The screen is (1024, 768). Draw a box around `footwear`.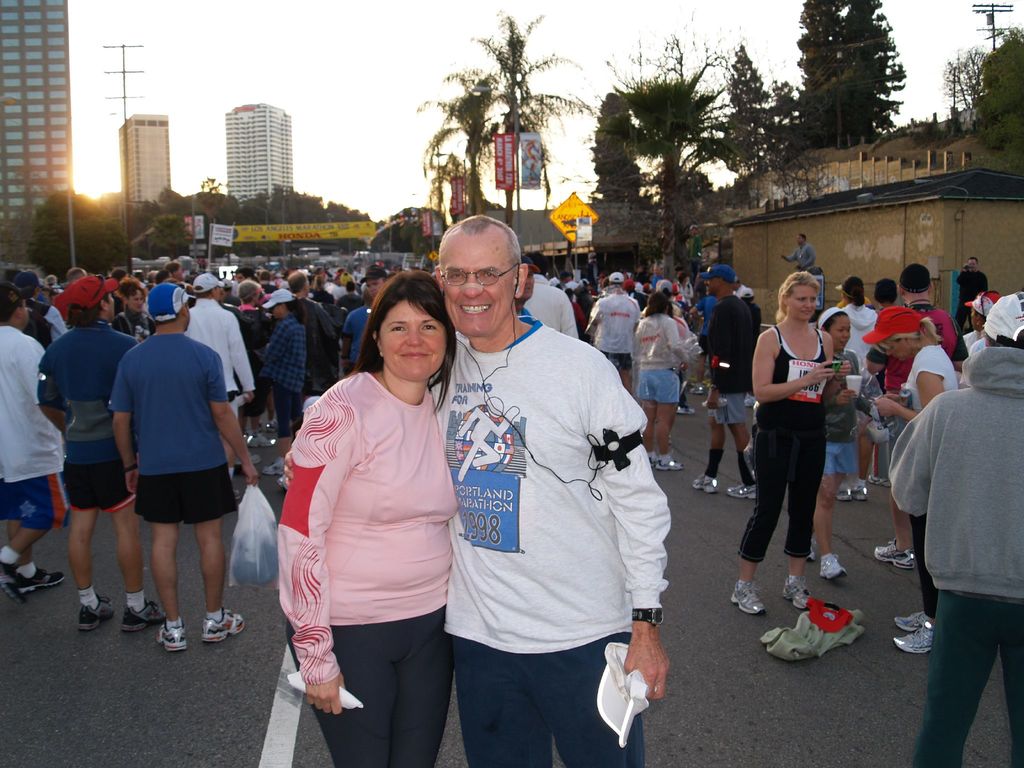
<region>836, 483, 854, 508</region>.
